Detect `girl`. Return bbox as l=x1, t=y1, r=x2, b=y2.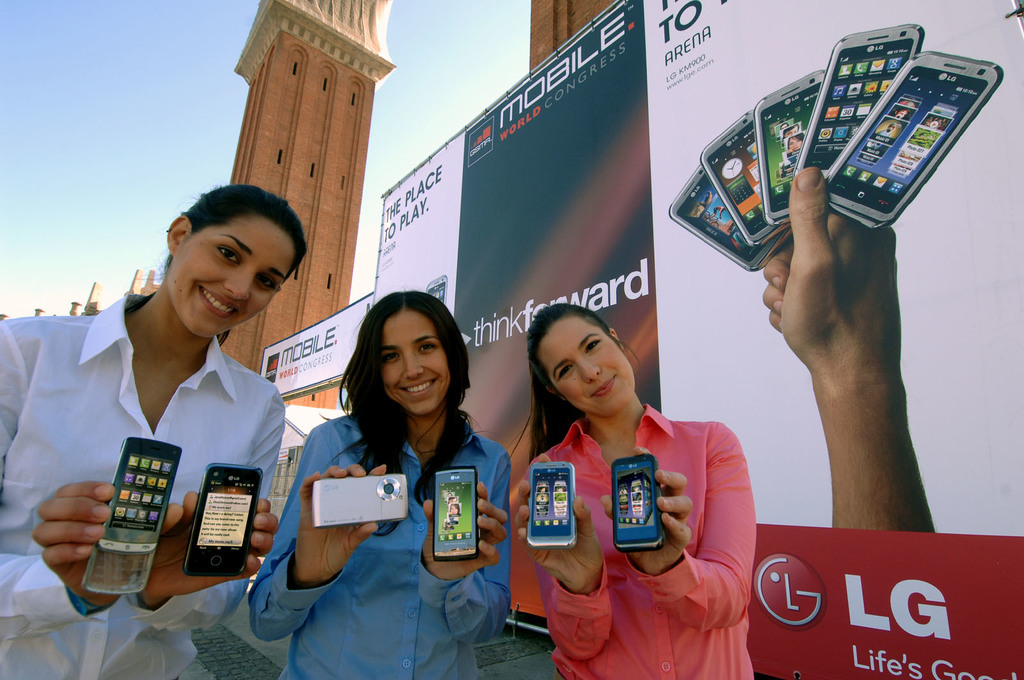
l=0, t=186, r=307, b=679.
